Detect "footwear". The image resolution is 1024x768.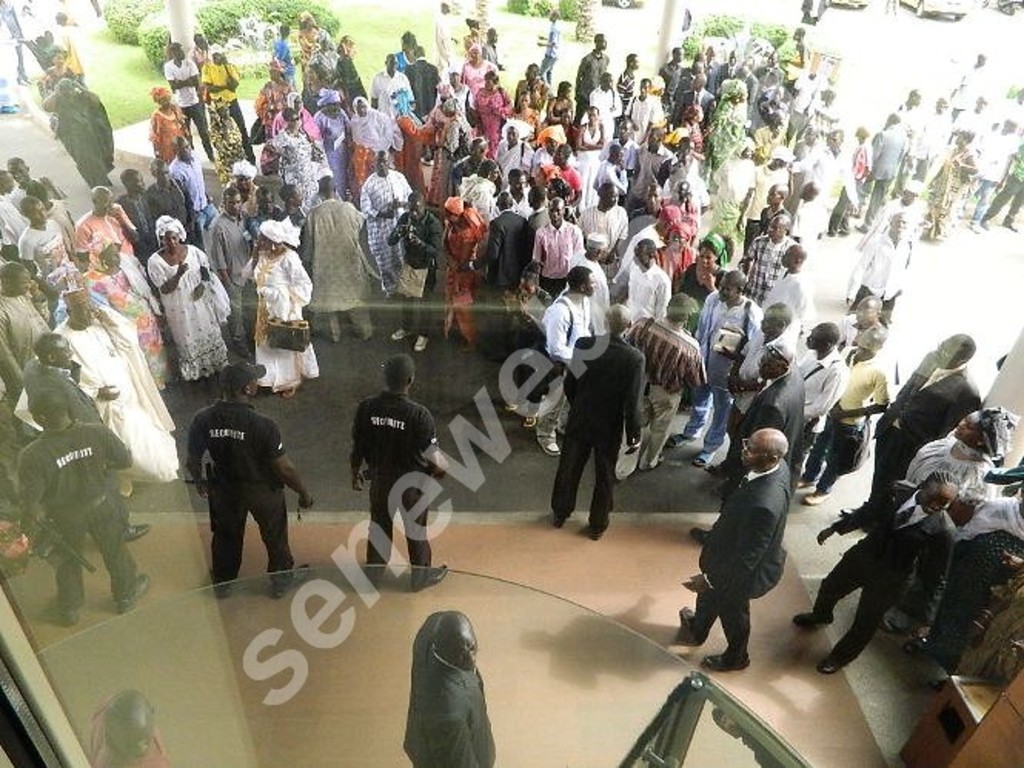
(705, 653, 750, 673).
